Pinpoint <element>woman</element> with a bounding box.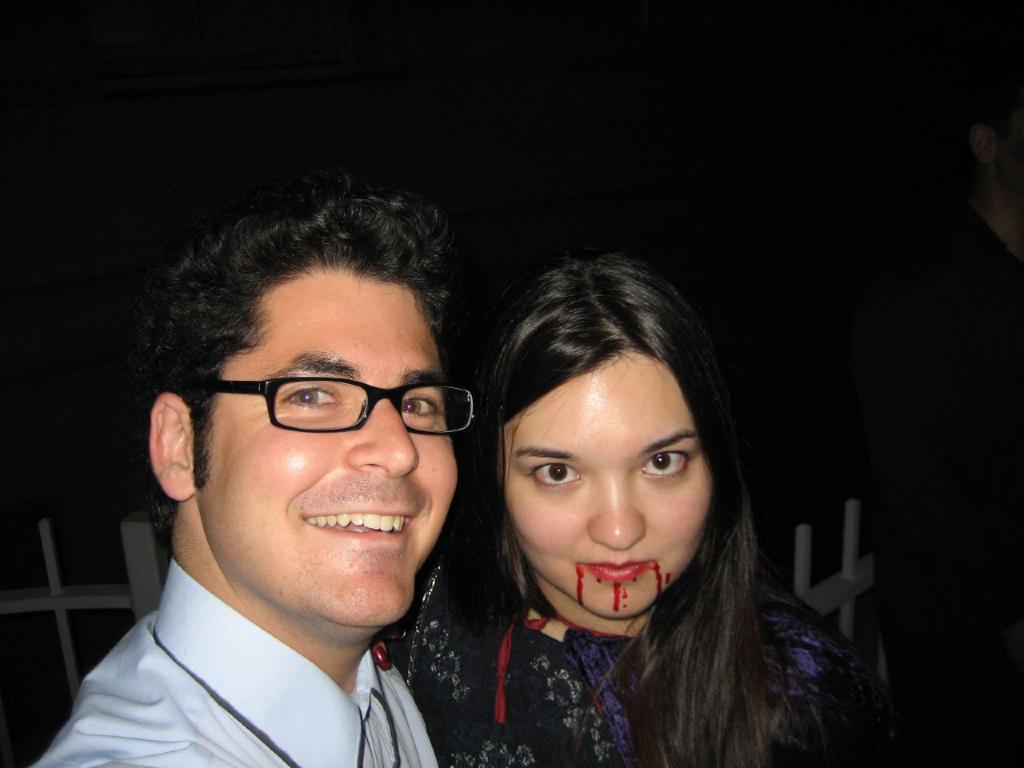
bbox(410, 242, 881, 767).
